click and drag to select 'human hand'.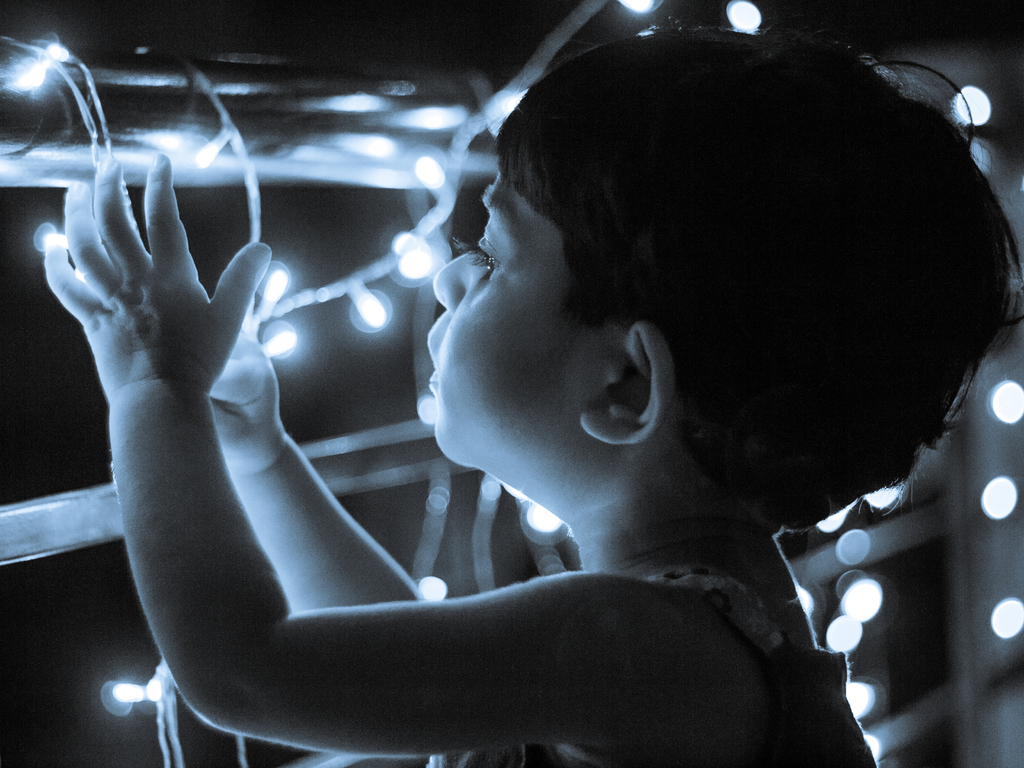
Selection: region(204, 326, 292, 482).
